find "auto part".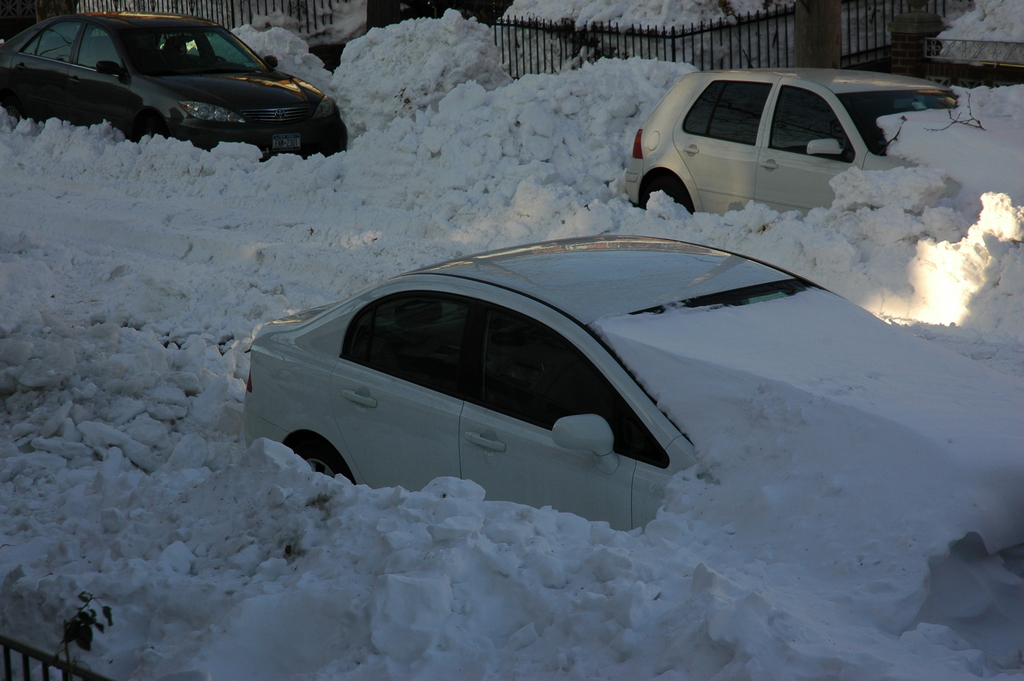
bbox=(836, 80, 969, 162).
